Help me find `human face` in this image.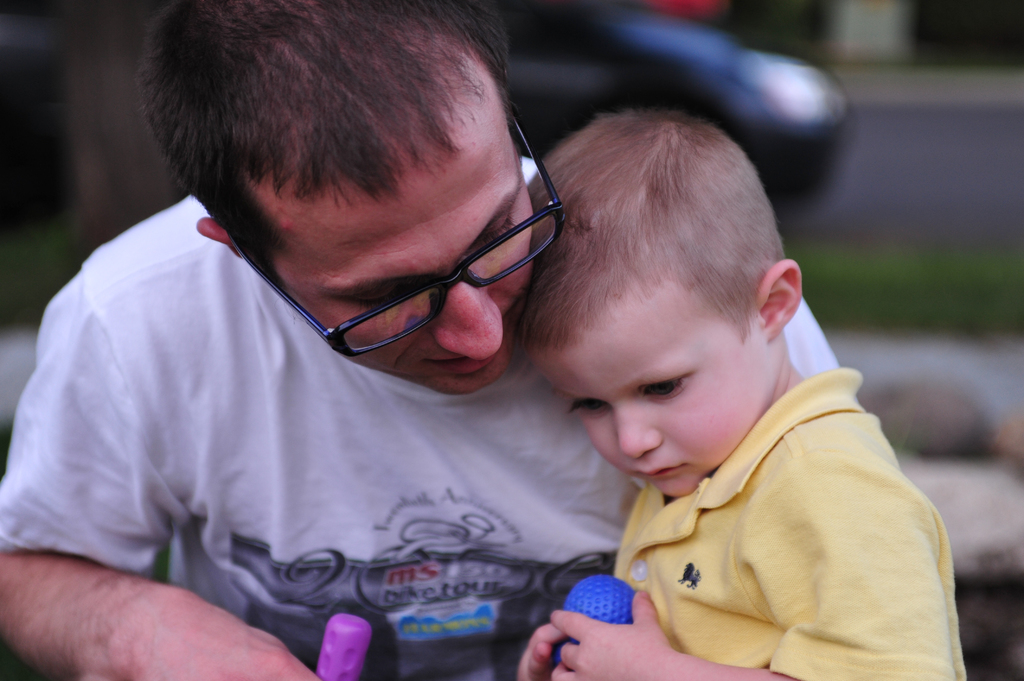
Found it: [x1=273, y1=76, x2=540, y2=397].
